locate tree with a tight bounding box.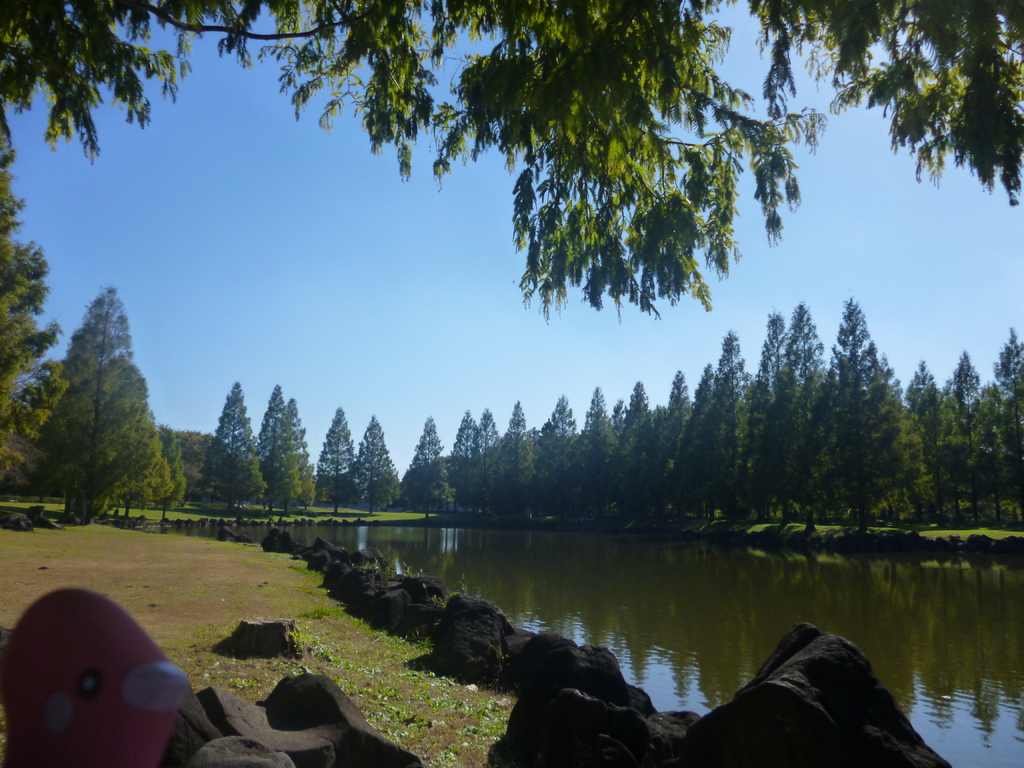
<box>398,417,456,527</box>.
